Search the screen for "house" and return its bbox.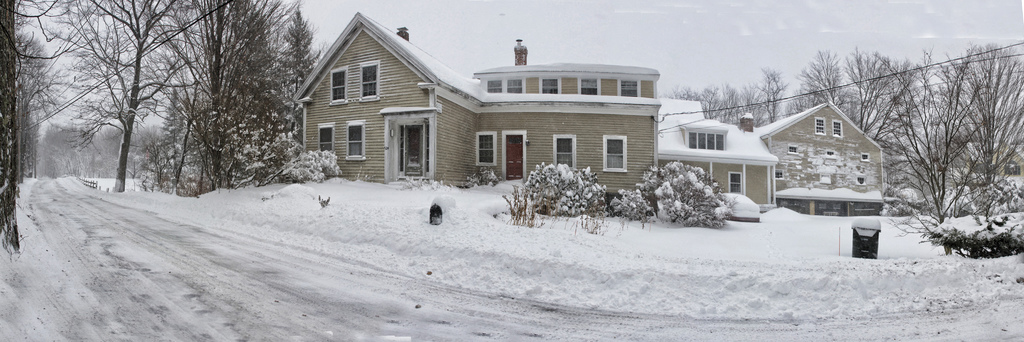
Found: {"x1": 289, "y1": 22, "x2": 781, "y2": 221}.
